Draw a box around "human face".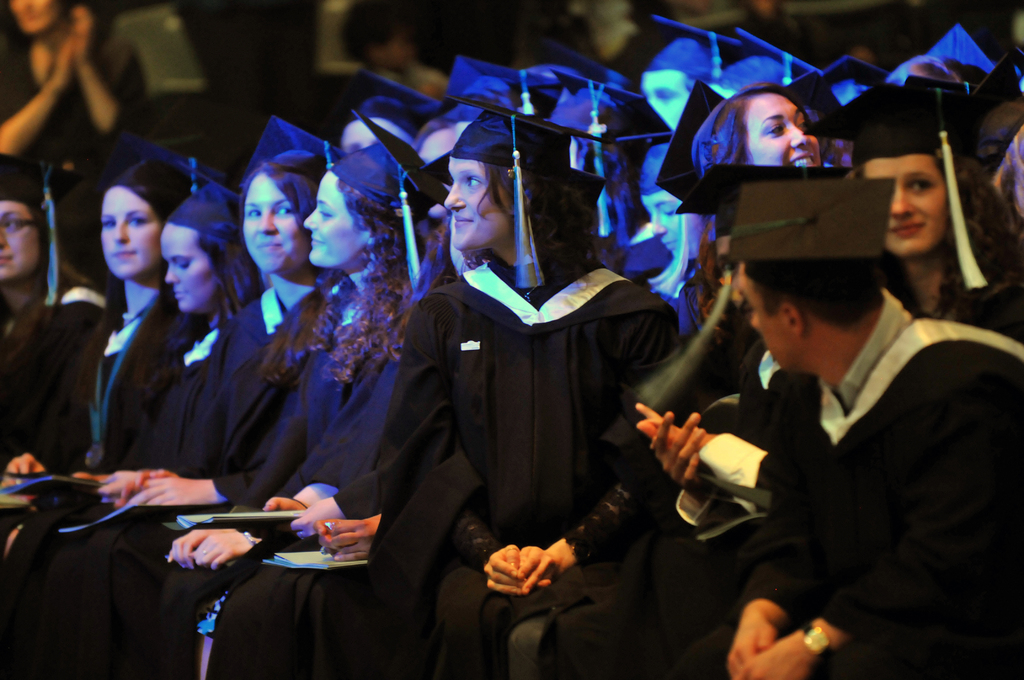
crop(735, 264, 798, 374).
